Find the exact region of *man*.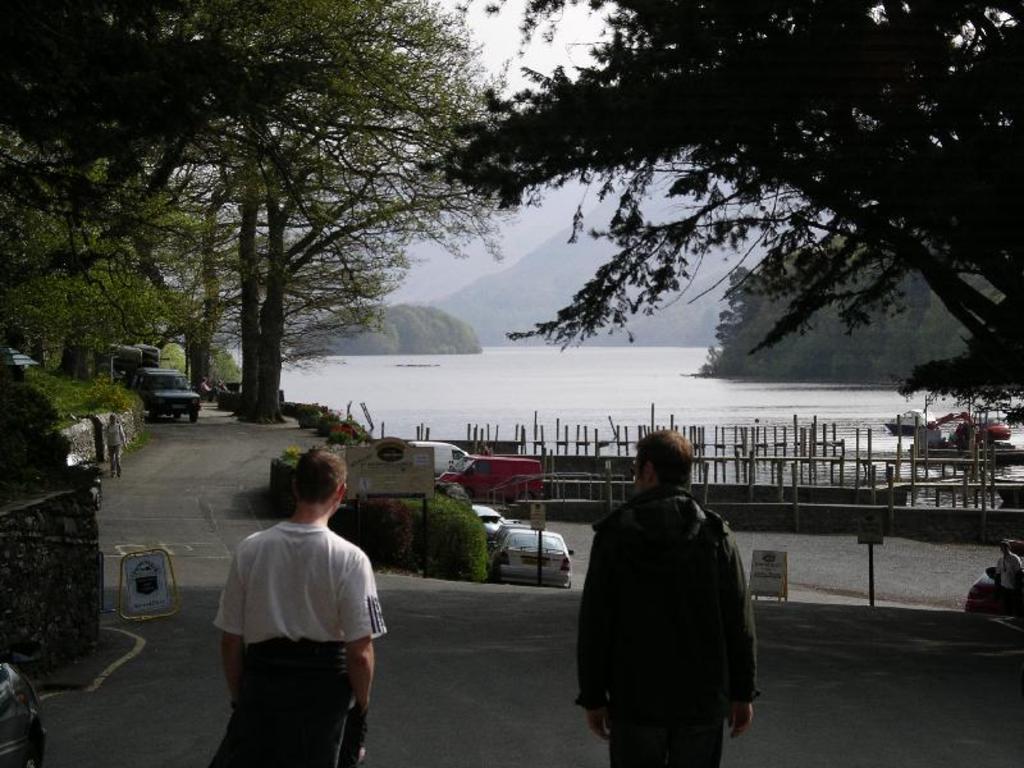
Exact region: (572,433,764,767).
